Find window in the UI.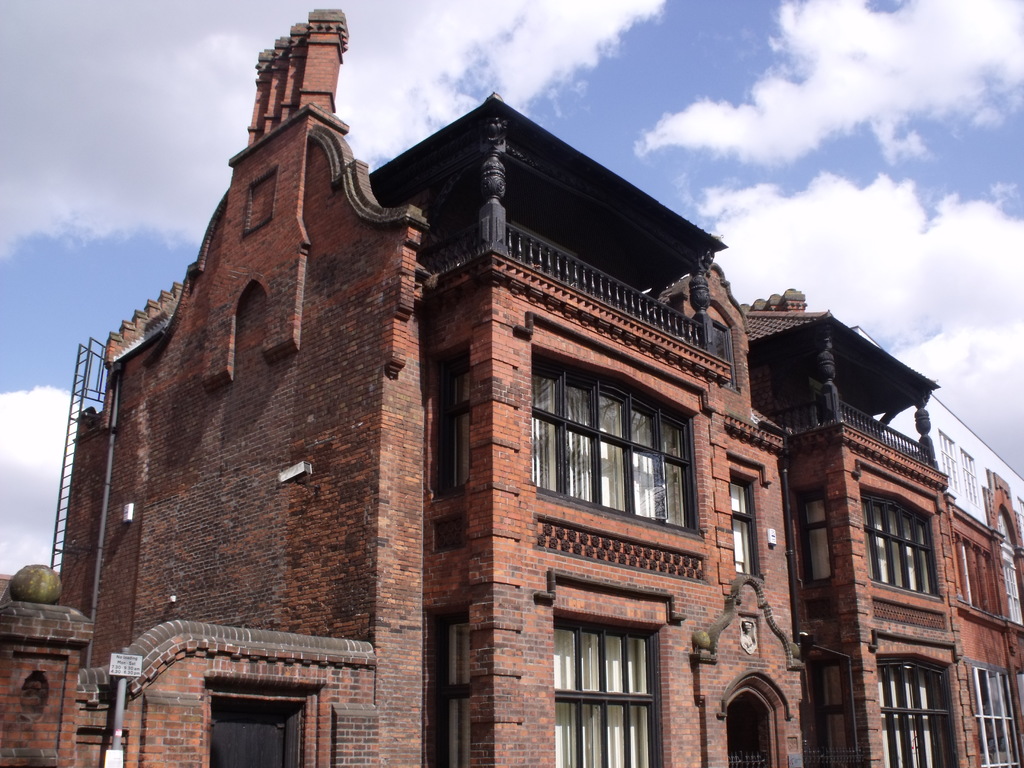
UI element at <bbox>517, 344, 667, 529</bbox>.
